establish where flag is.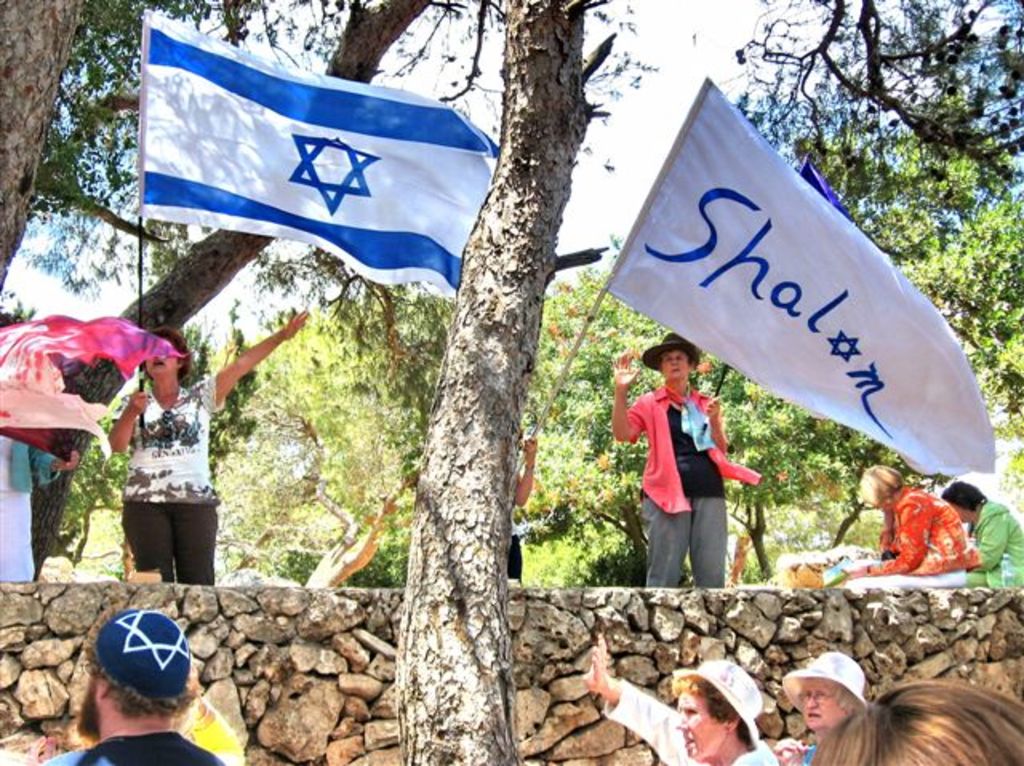
Established at (left=600, top=72, right=995, bottom=485).
